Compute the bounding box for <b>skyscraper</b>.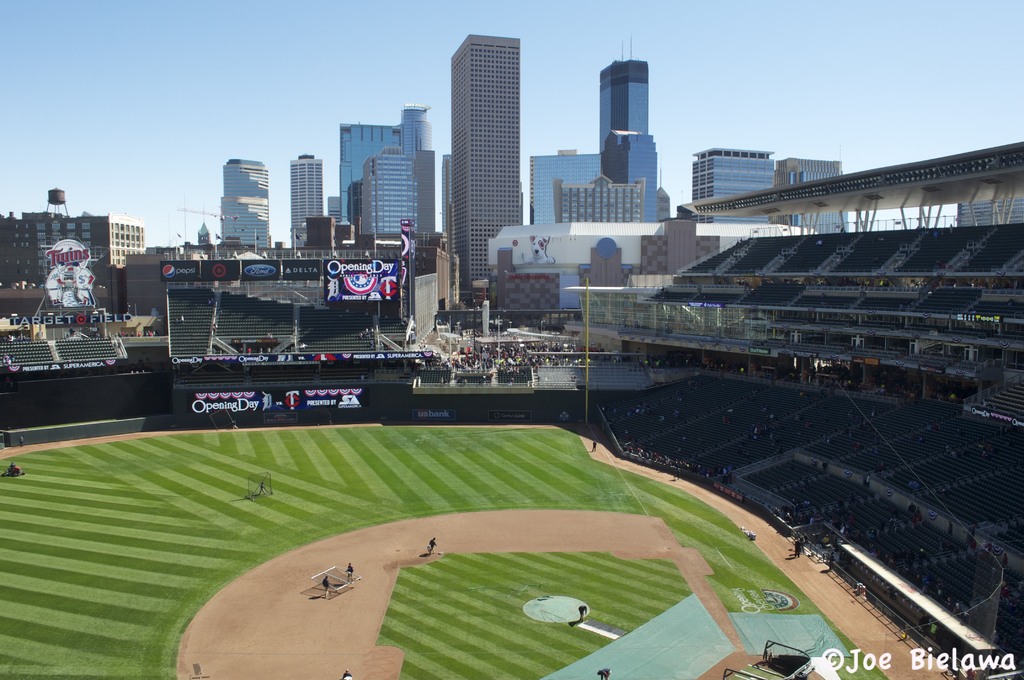
446/35/521/288.
